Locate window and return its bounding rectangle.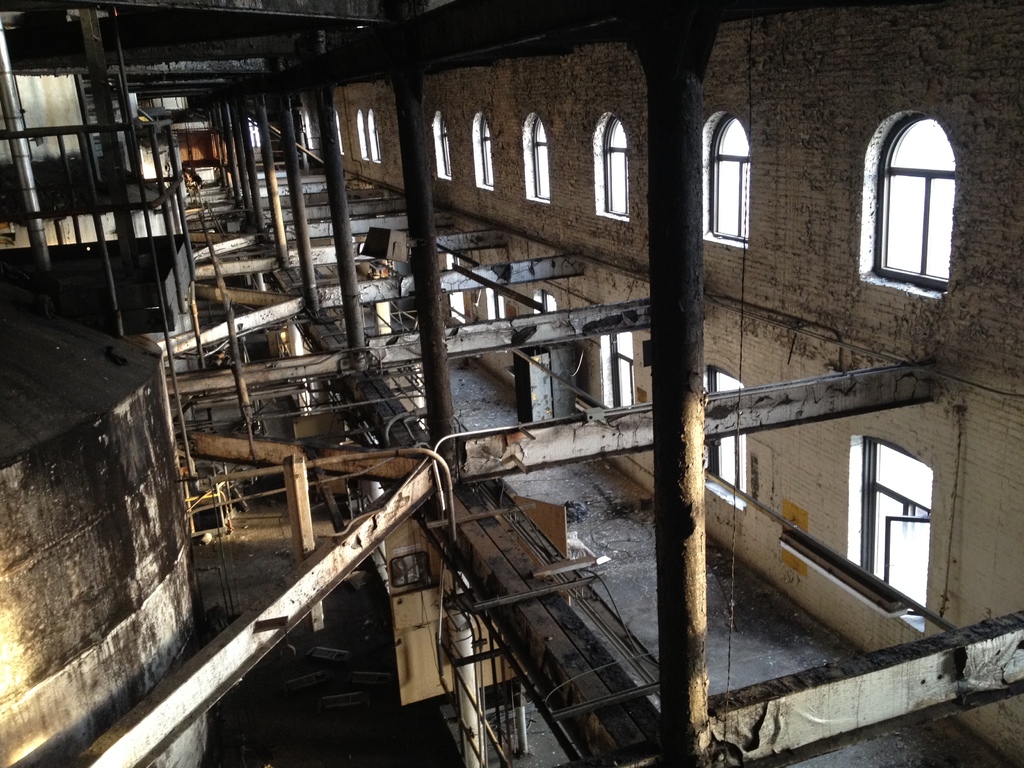
box=[483, 115, 493, 185].
